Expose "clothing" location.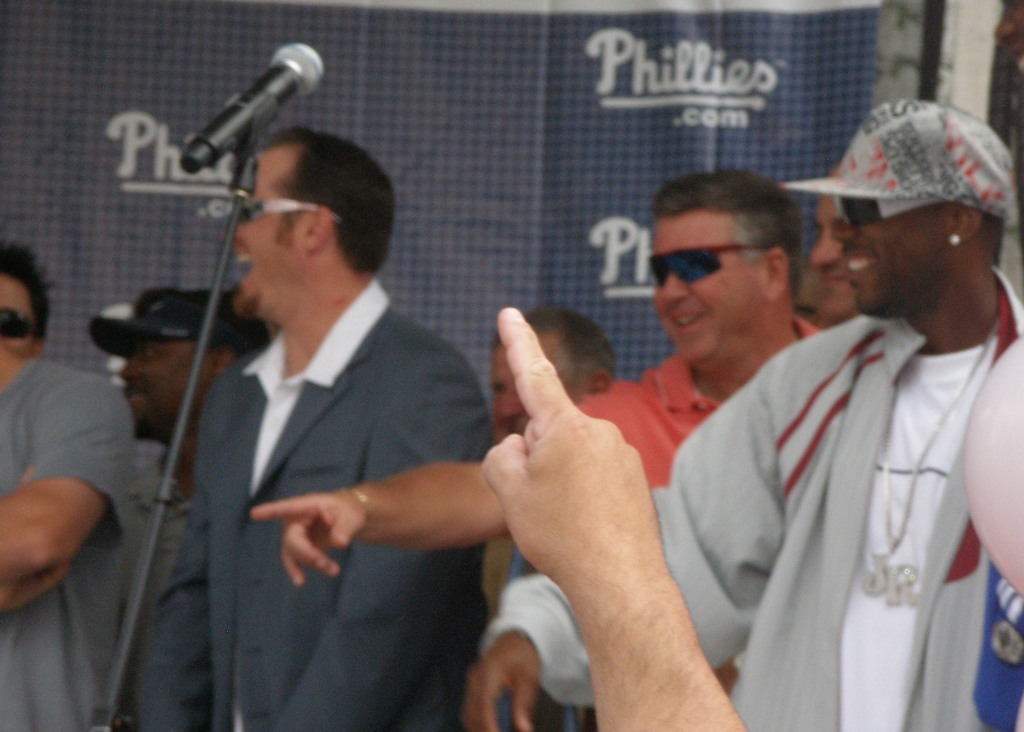
Exposed at rect(0, 358, 145, 731).
